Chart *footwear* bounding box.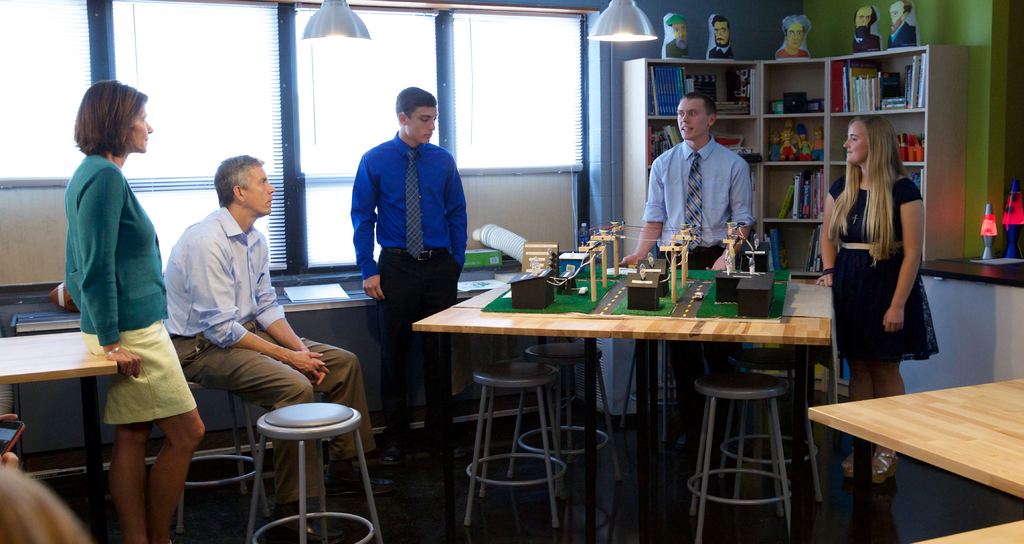
Charted: x1=726, y1=437, x2=750, y2=456.
